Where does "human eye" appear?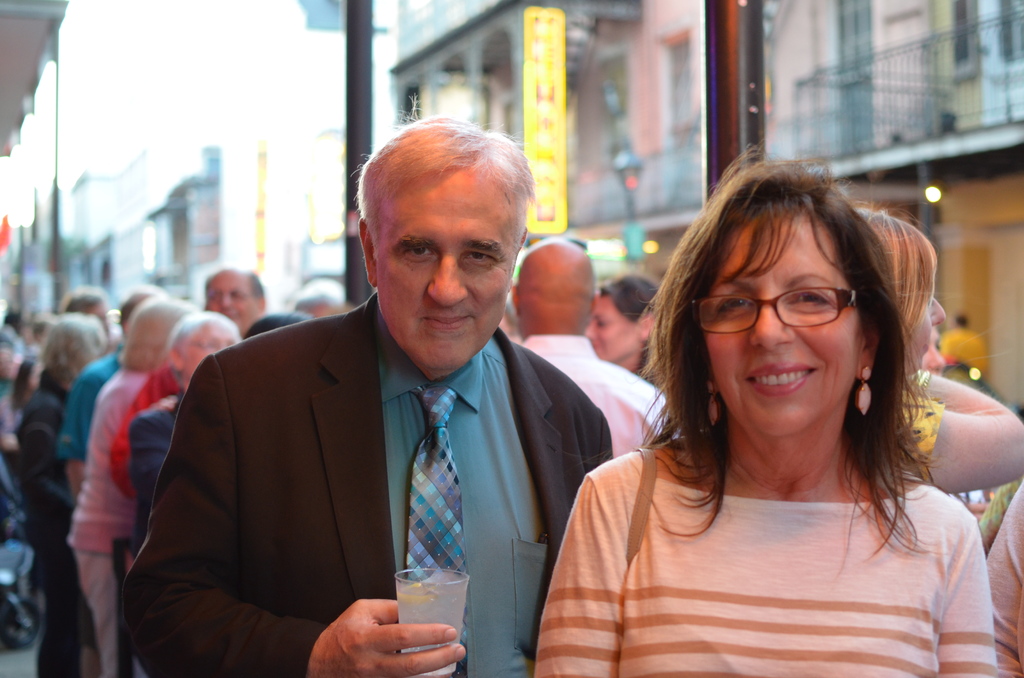
Appears at select_region(711, 284, 762, 318).
